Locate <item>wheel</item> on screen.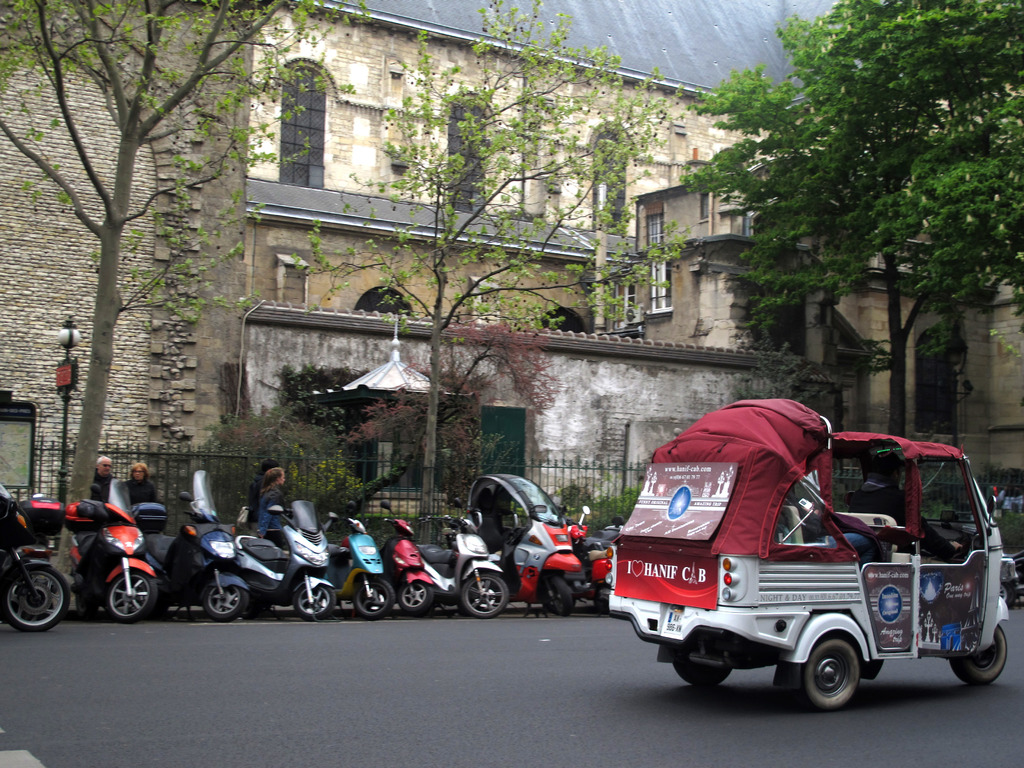
On screen at select_region(540, 575, 574, 618).
